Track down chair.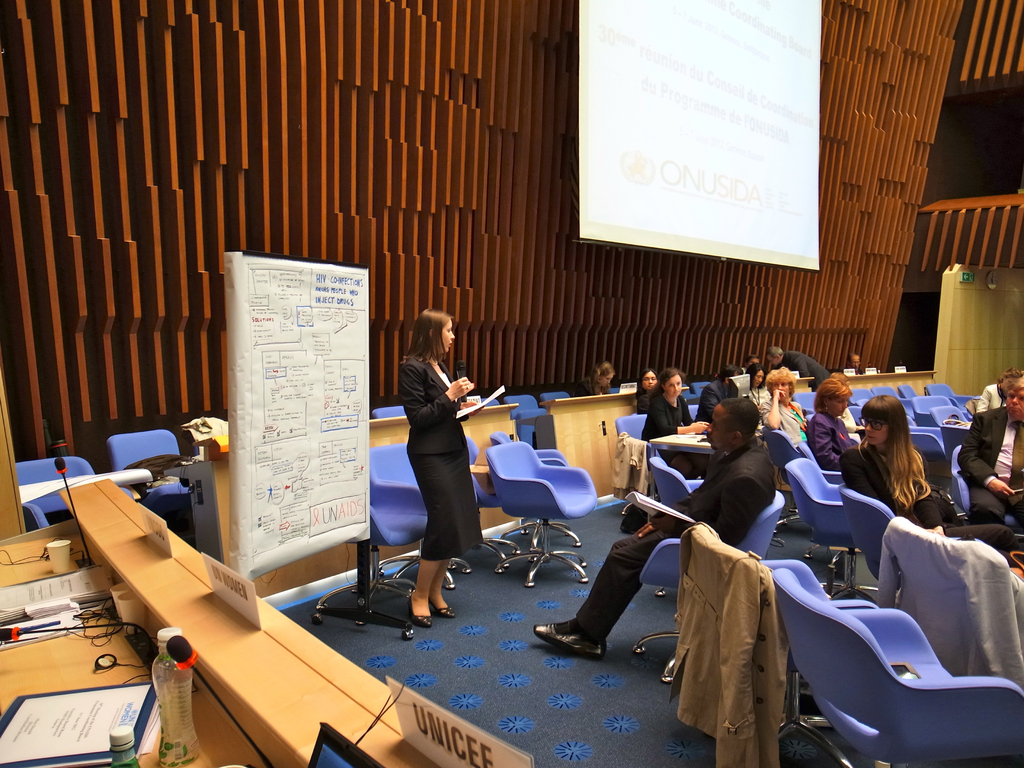
Tracked to l=919, t=381, r=976, b=413.
